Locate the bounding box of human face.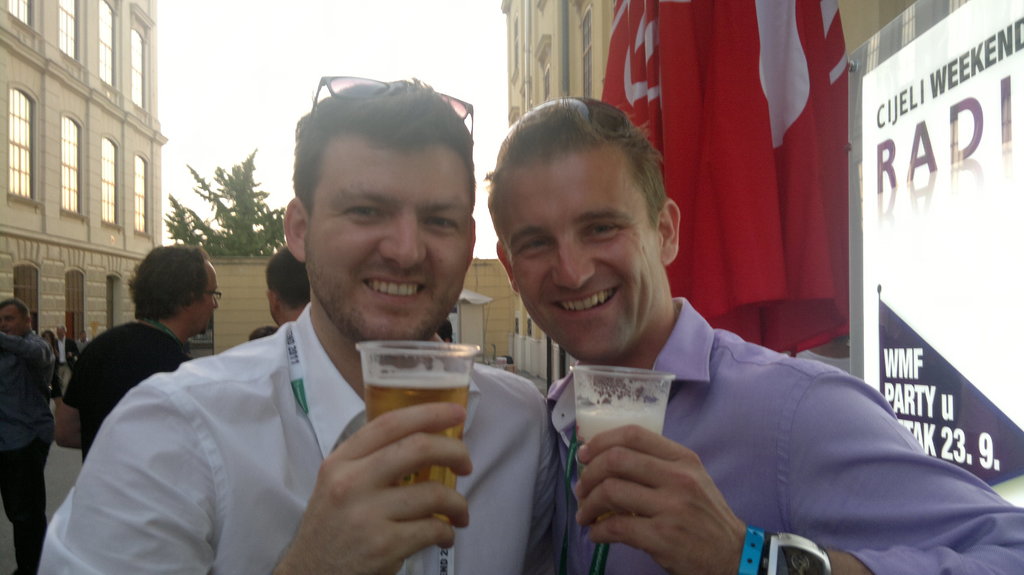
Bounding box: {"left": 189, "top": 260, "right": 219, "bottom": 329}.
